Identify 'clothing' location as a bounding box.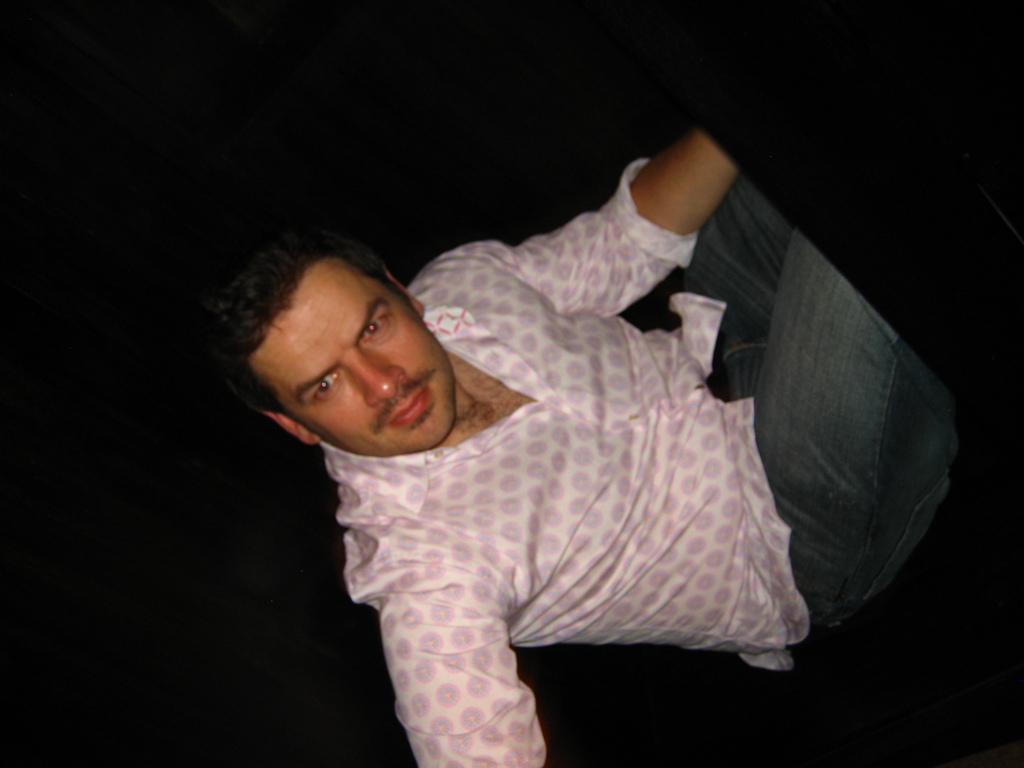
box=[195, 124, 929, 764].
